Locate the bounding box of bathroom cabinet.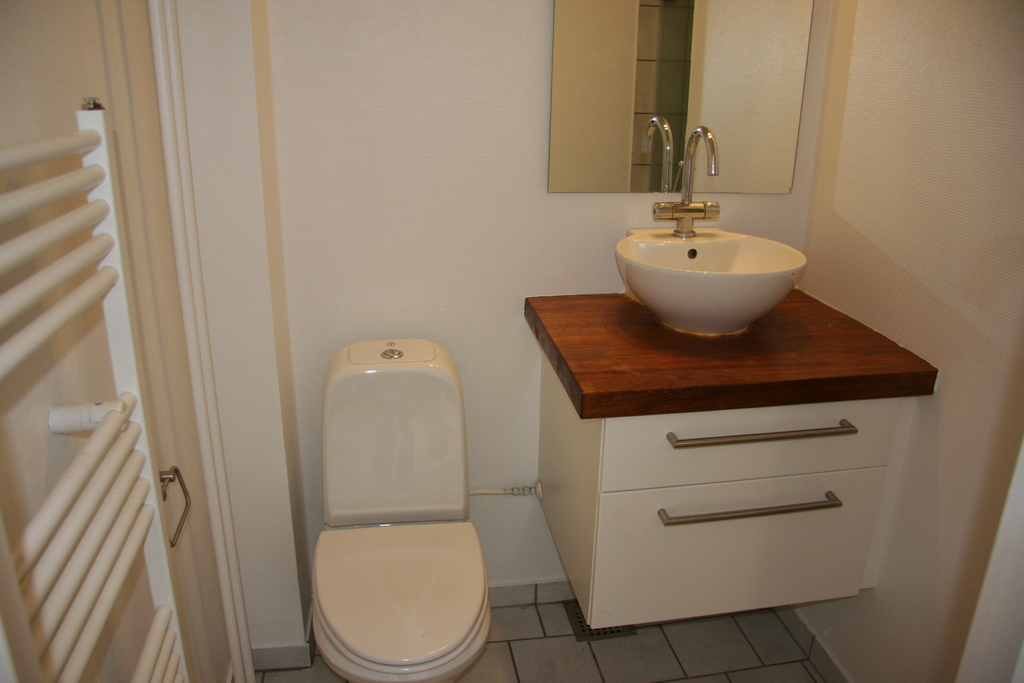
Bounding box: box=[515, 284, 948, 634].
